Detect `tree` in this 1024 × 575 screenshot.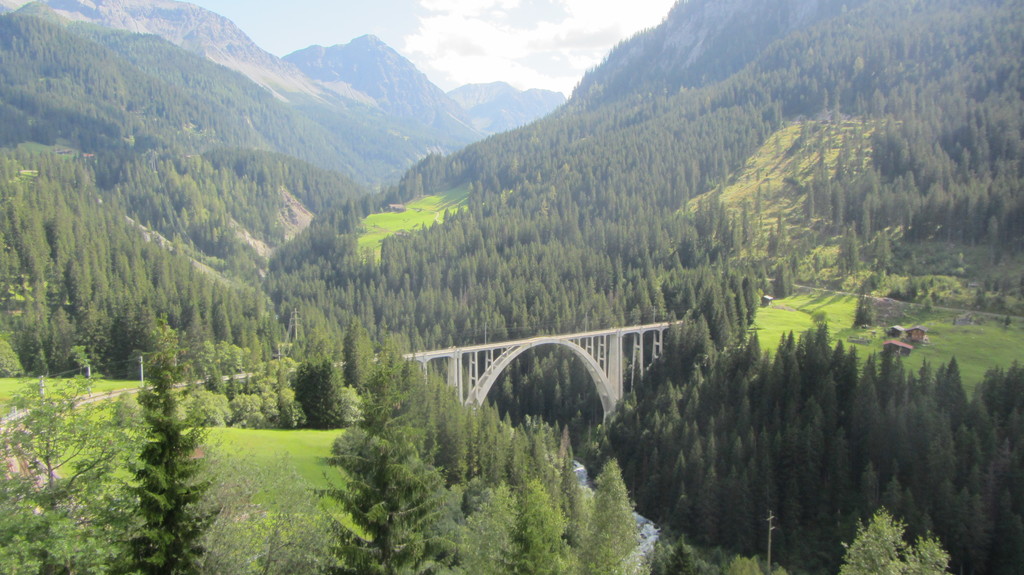
Detection: box=[846, 345, 897, 492].
